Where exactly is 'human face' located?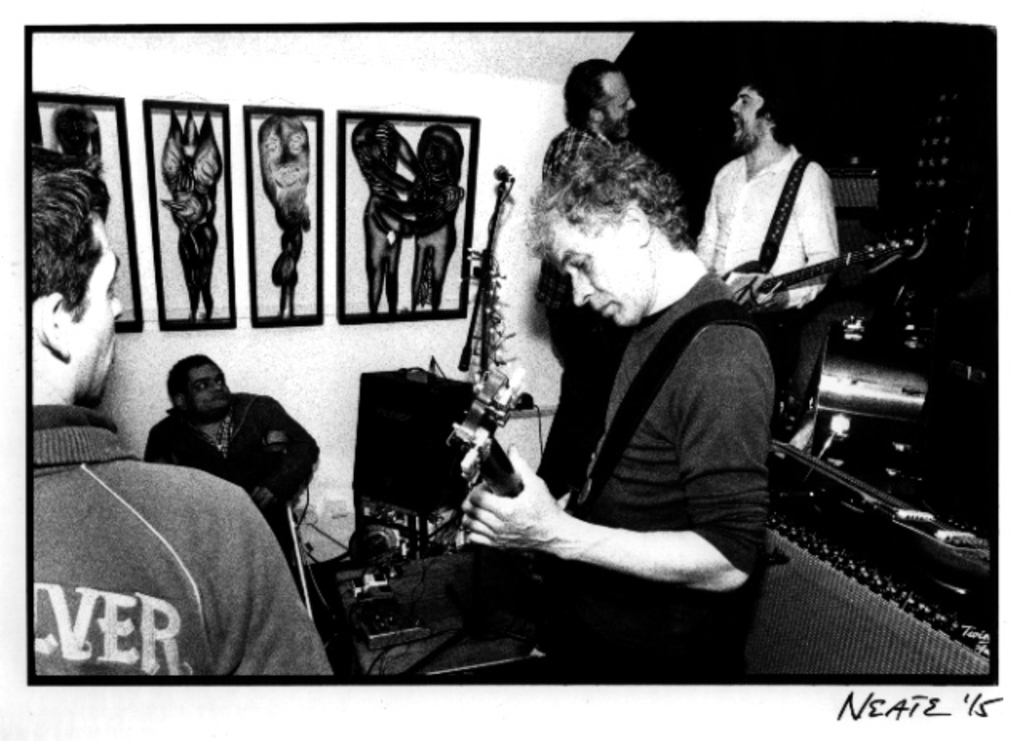
Its bounding box is BBox(192, 362, 234, 421).
